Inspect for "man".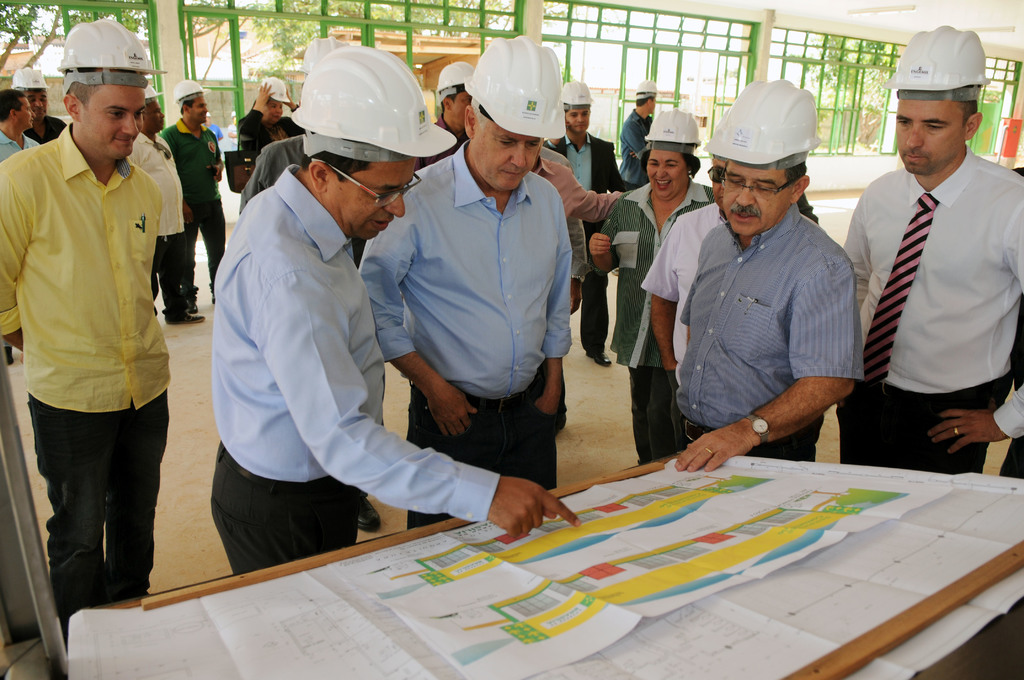
Inspection: select_region(0, 90, 44, 368).
